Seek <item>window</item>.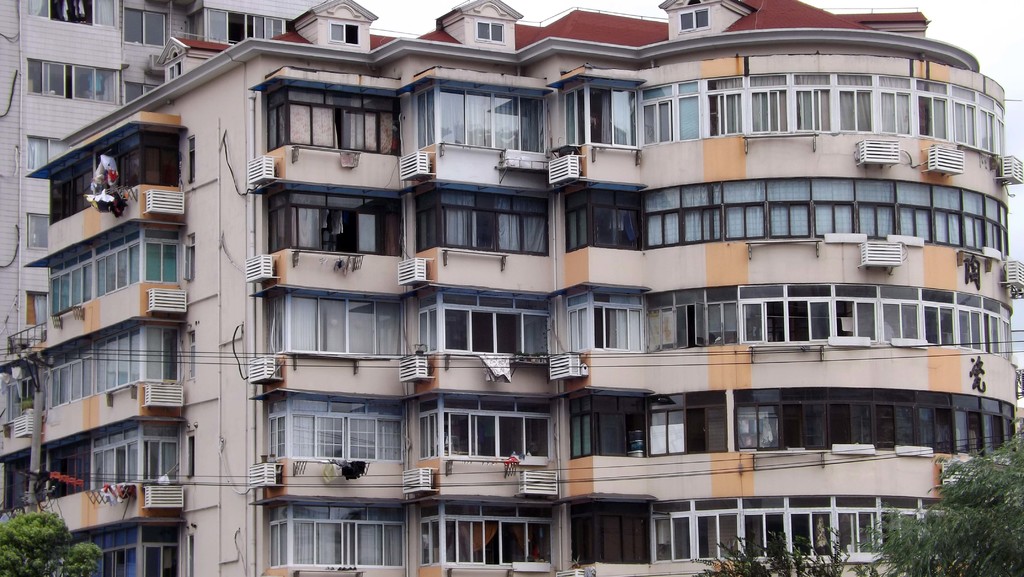
x1=633 y1=68 x2=710 y2=142.
